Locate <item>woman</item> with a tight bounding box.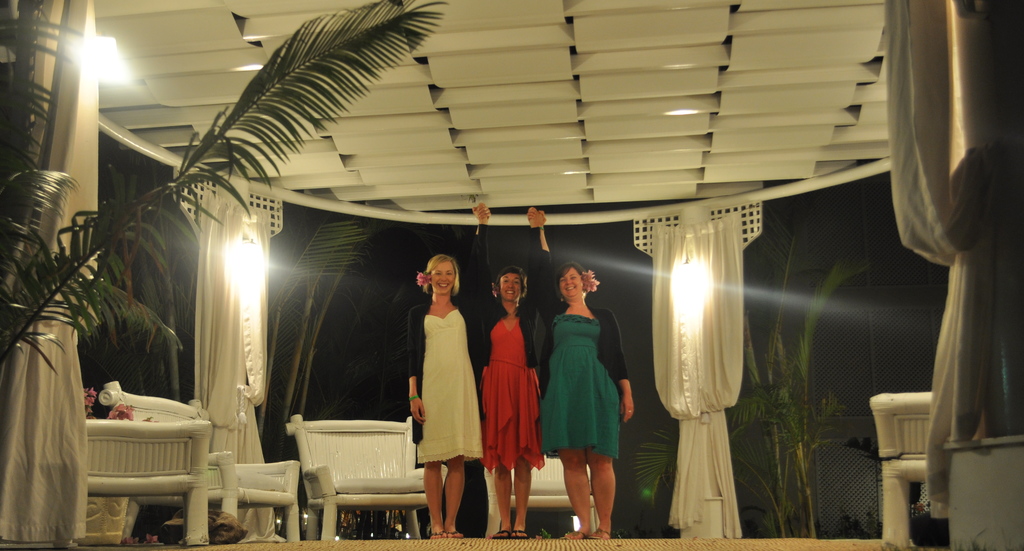
bbox=[467, 202, 543, 543].
